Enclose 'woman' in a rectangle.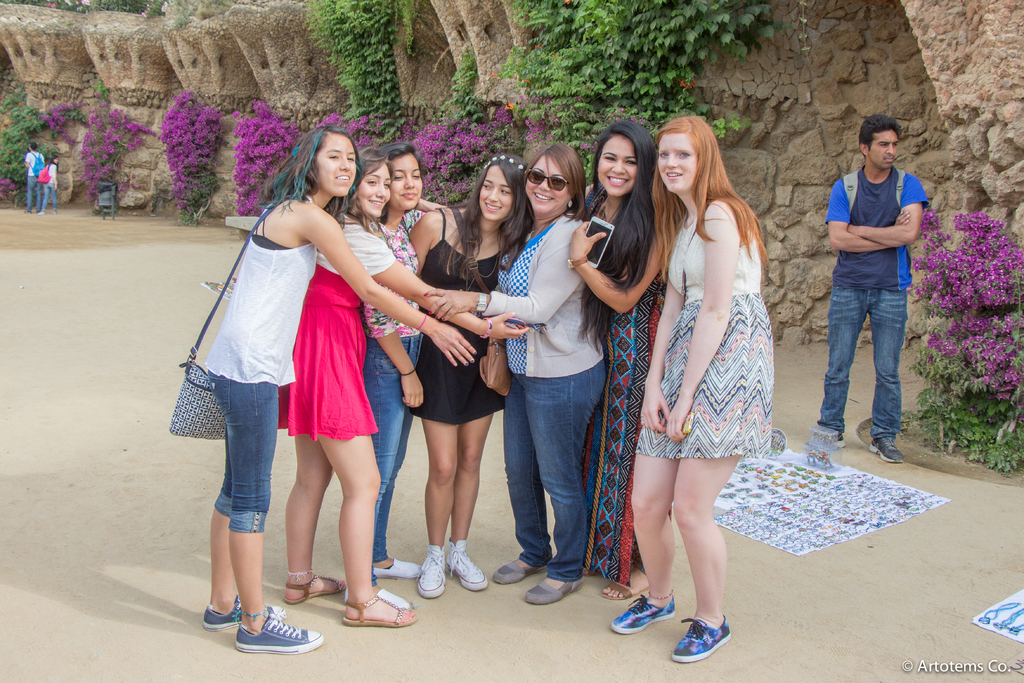
pyautogui.locateOnScreen(345, 148, 425, 606).
